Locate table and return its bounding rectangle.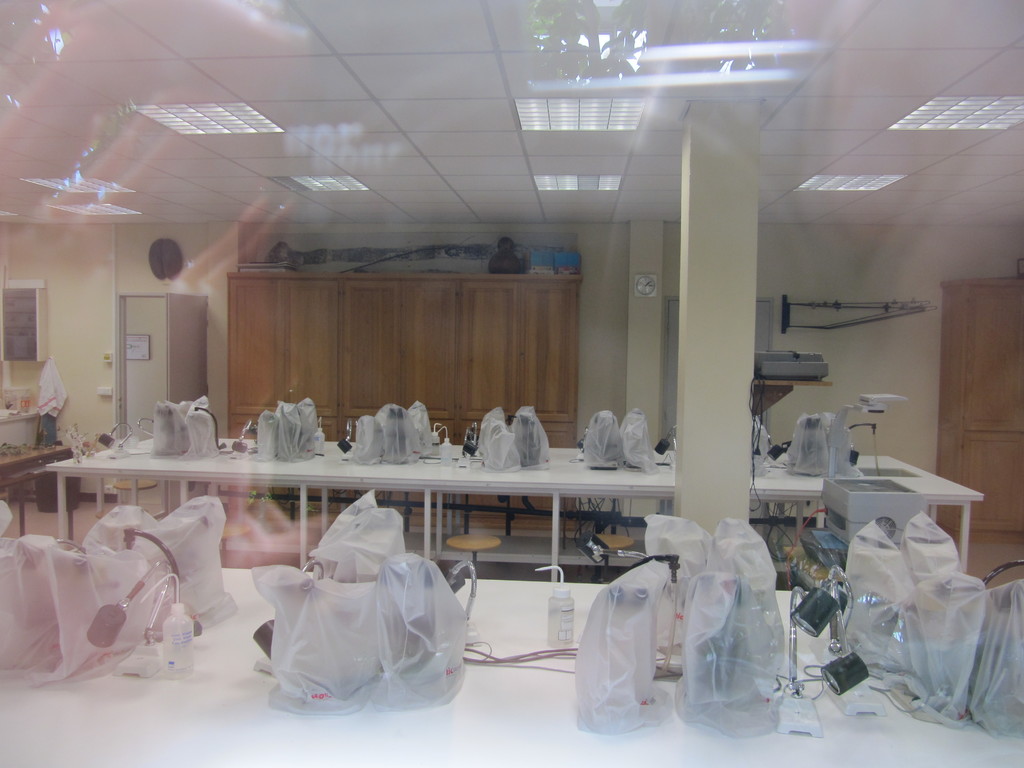
[36,426,985,575].
